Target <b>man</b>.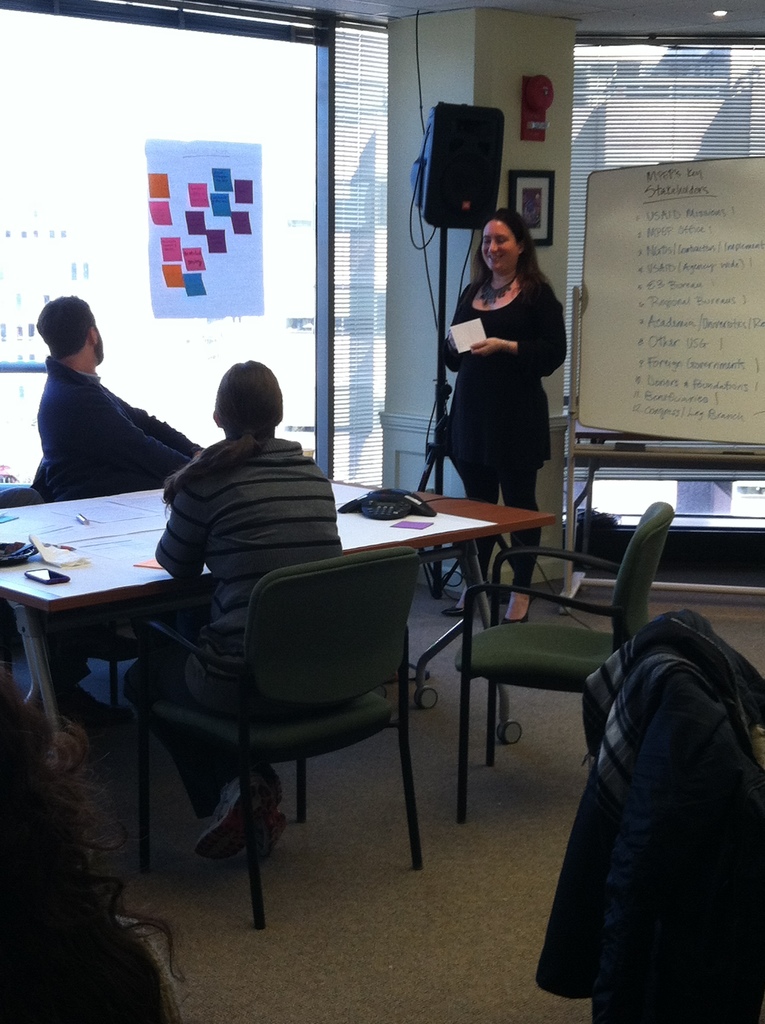
Target region: bbox=[24, 296, 198, 753].
